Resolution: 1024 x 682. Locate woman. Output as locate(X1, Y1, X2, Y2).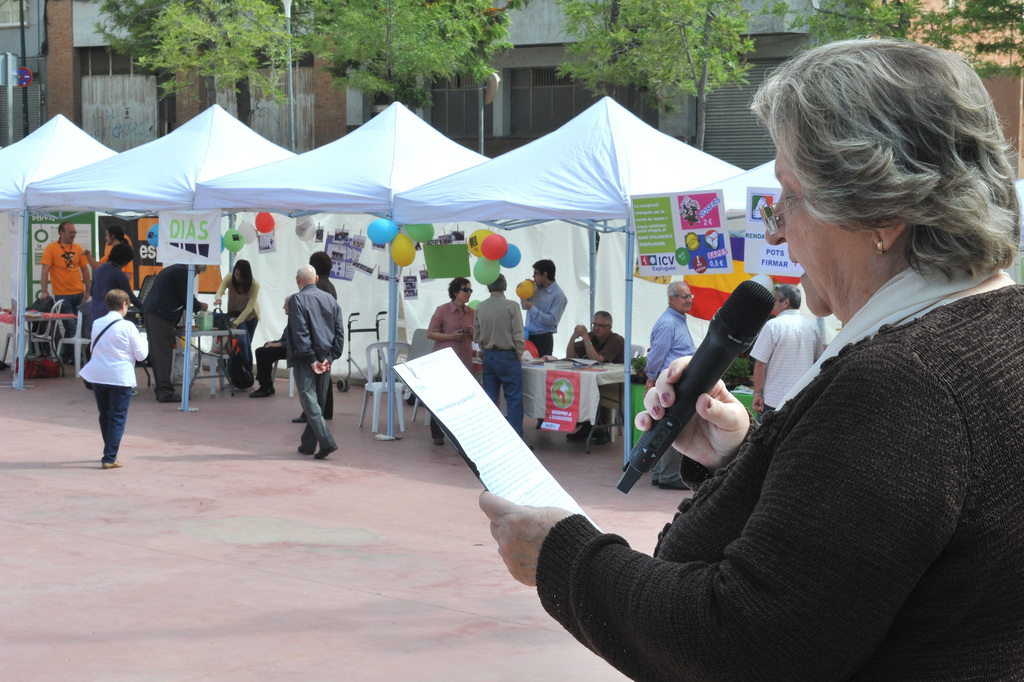
locate(75, 292, 155, 470).
